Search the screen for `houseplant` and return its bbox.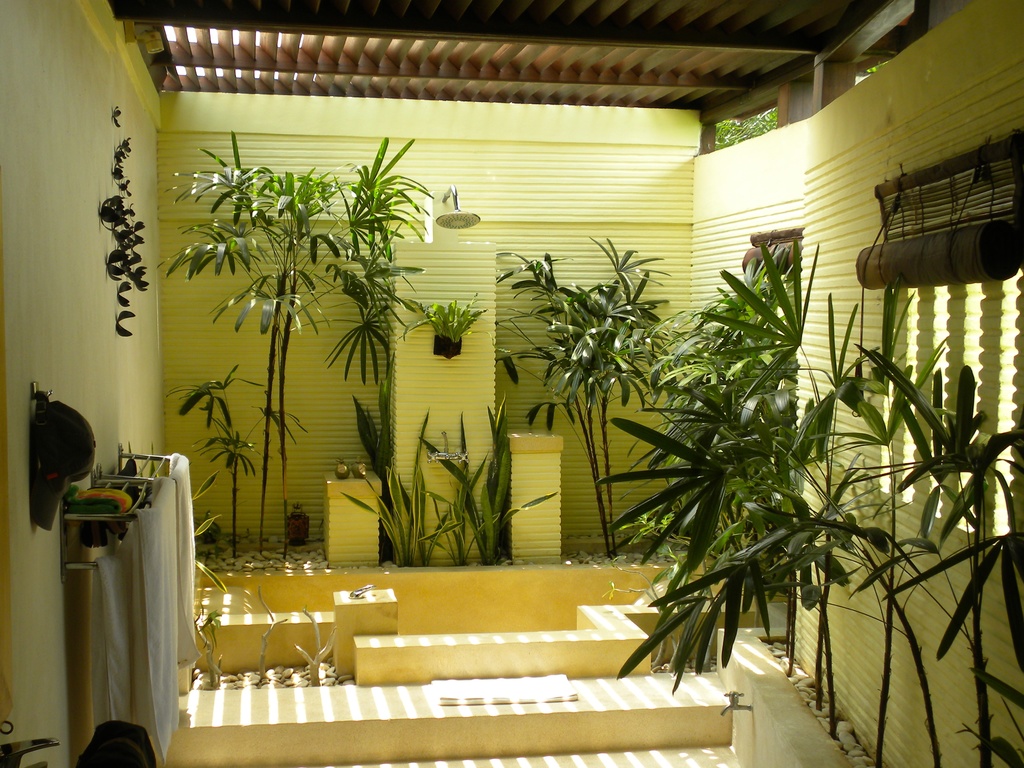
Found: box(407, 293, 482, 359).
